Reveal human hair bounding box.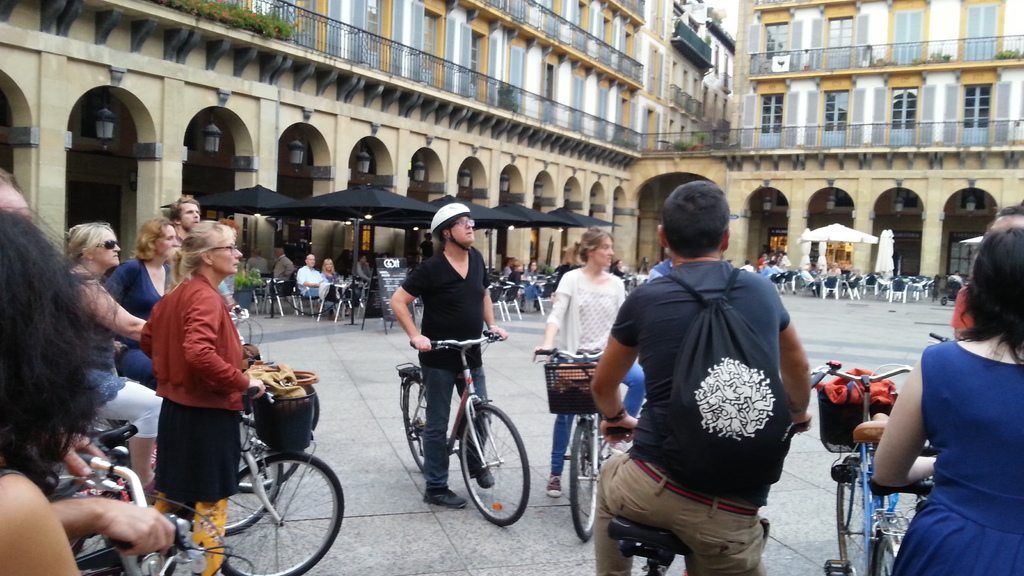
Revealed: select_region(12, 197, 119, 500).
